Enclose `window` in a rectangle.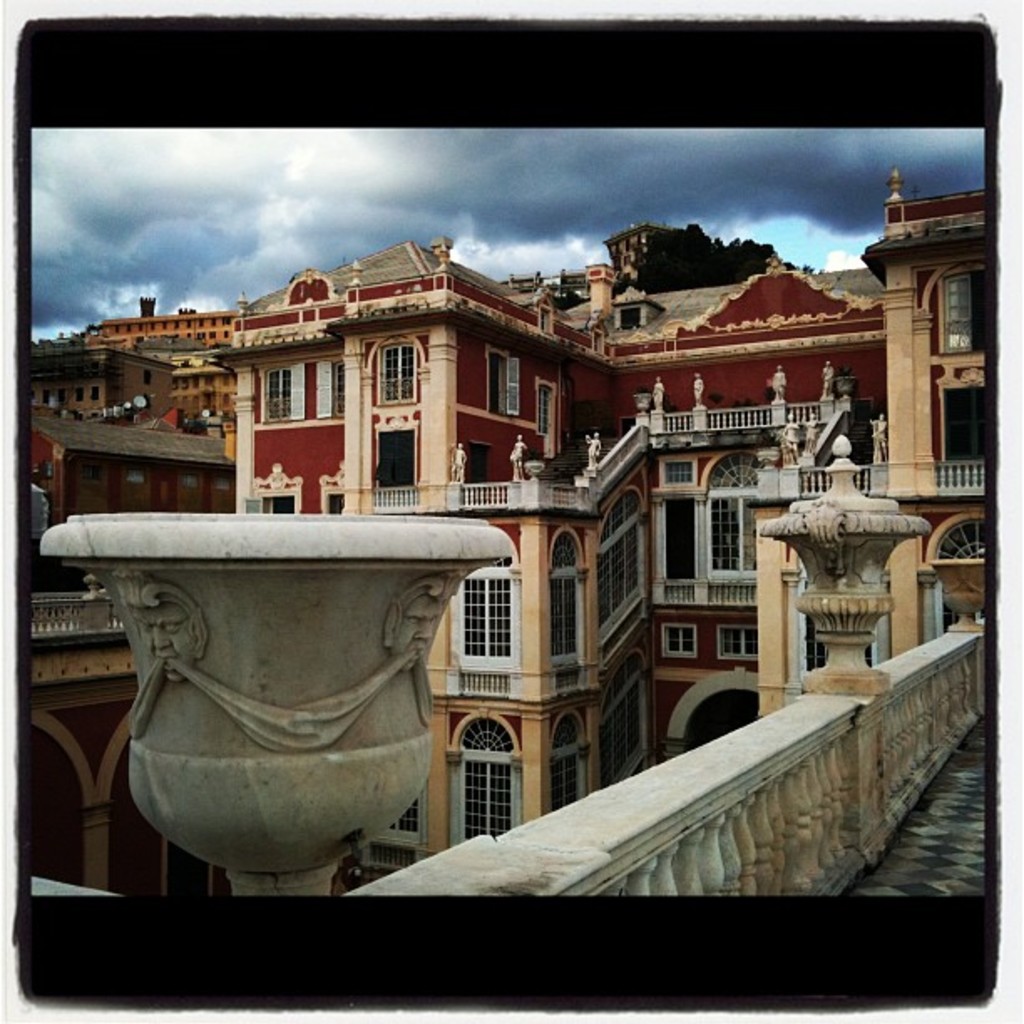
x1=663, y1=626, x2=696, y2=659.
